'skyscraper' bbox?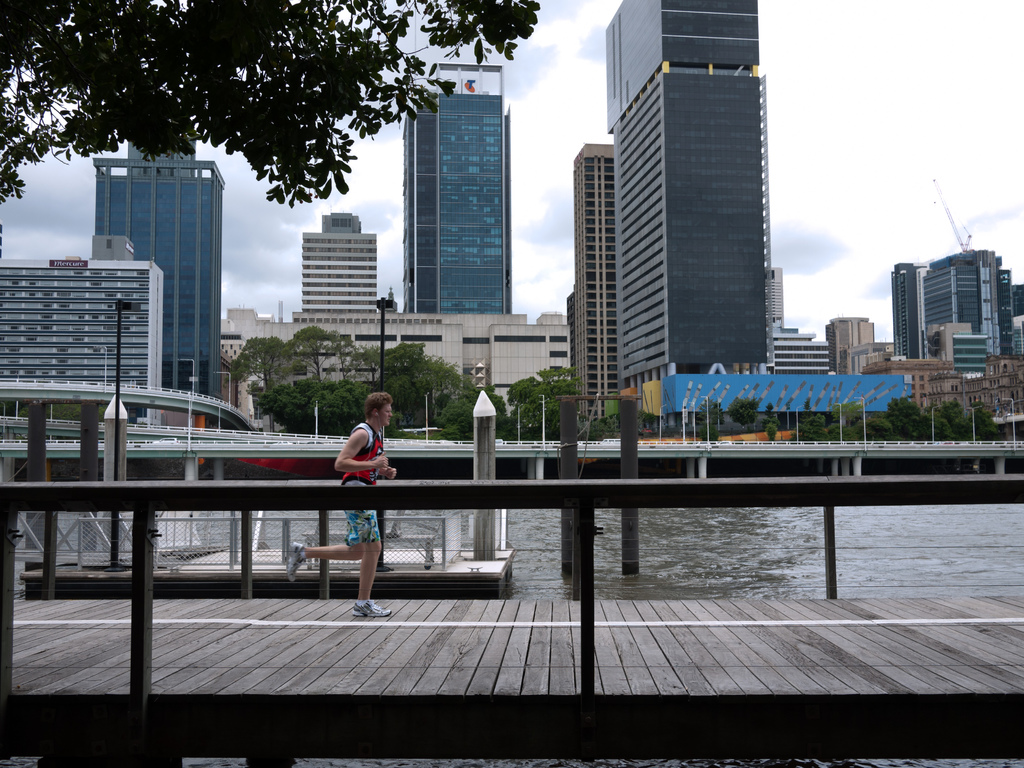
(left=90, top=125, right=228, bottom=410)
